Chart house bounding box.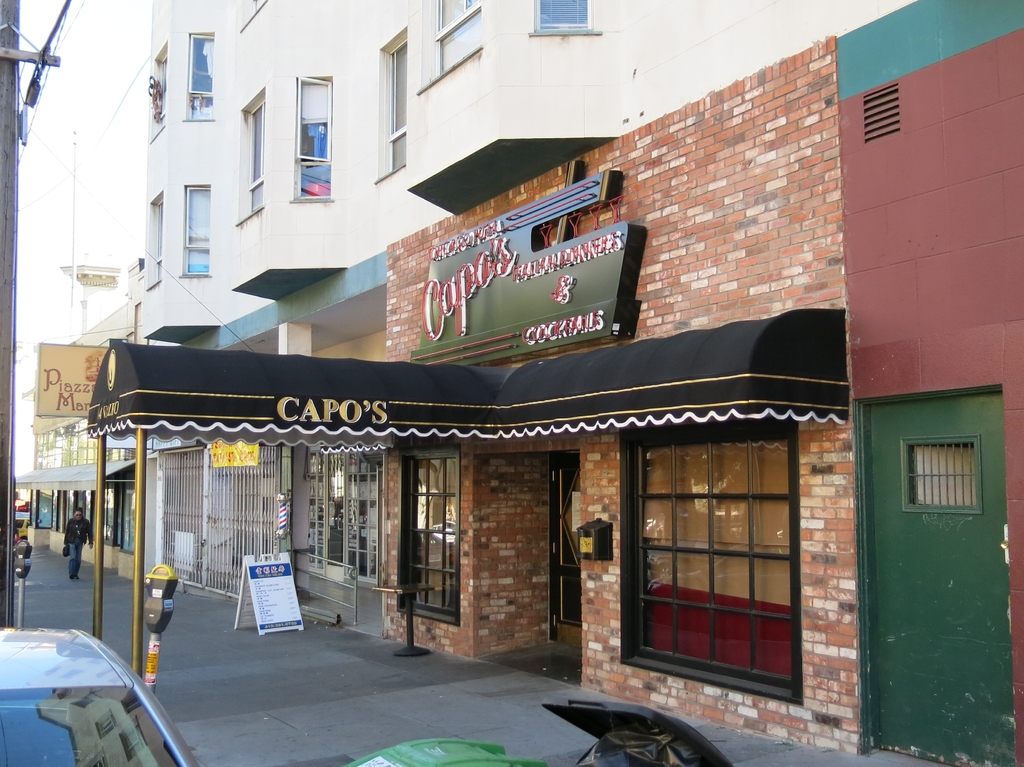
Charted: locate(384, 0, 859, 756).
